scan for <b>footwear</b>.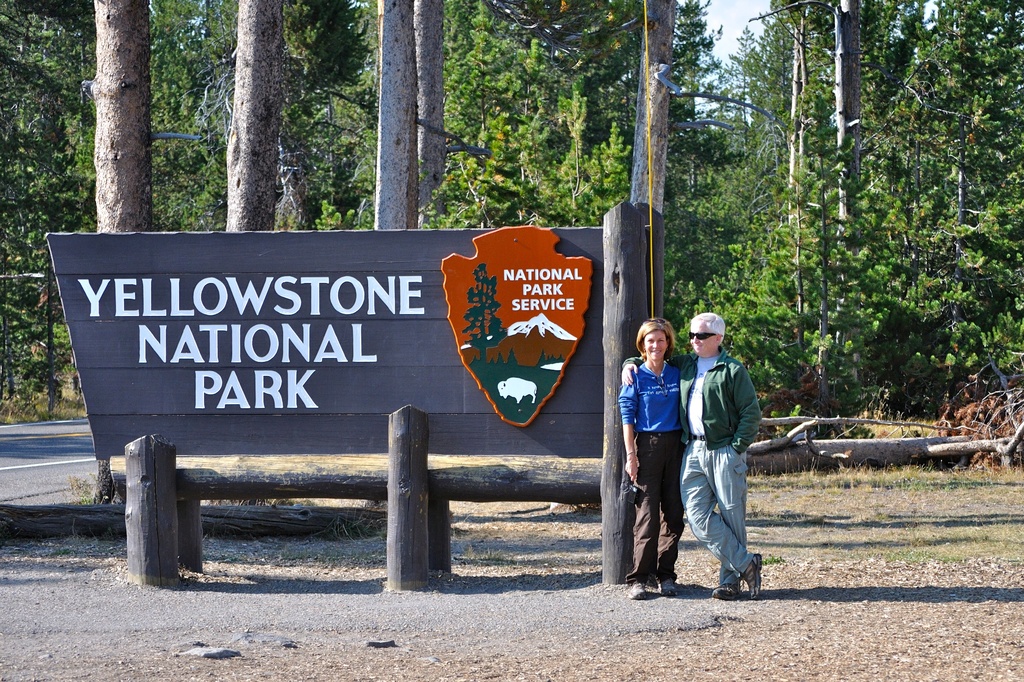
Scan result: left=748, top=555, right=760, bottom=599.
